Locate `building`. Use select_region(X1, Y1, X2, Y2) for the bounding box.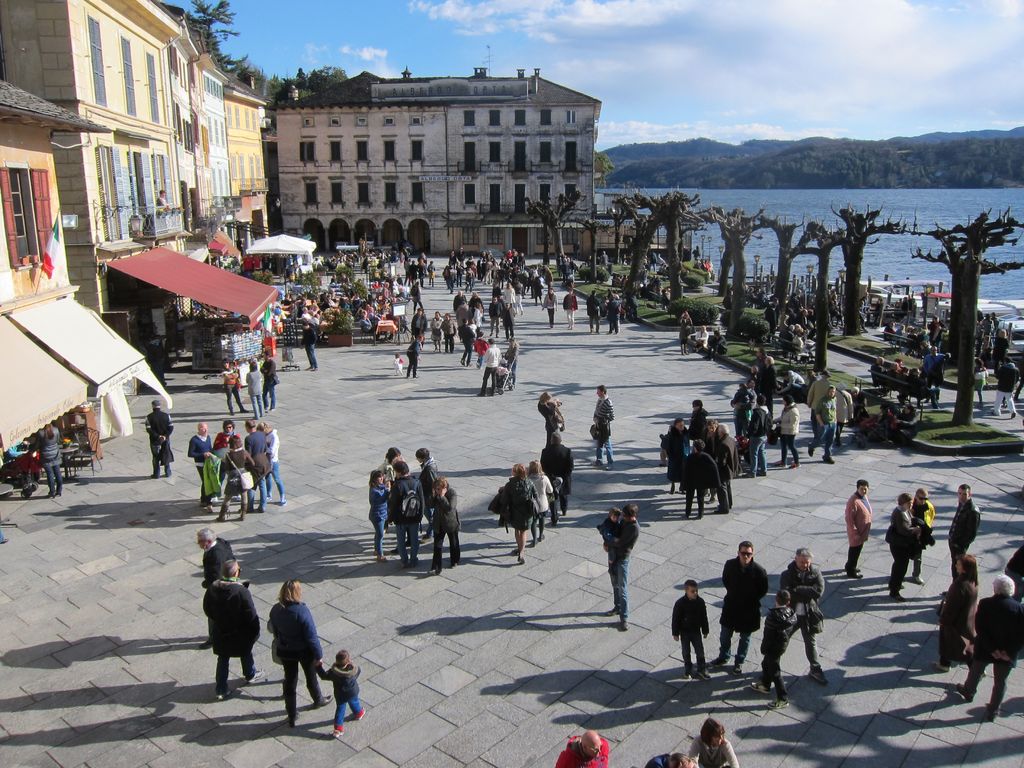
select_region(271, 63, 602, 264).
